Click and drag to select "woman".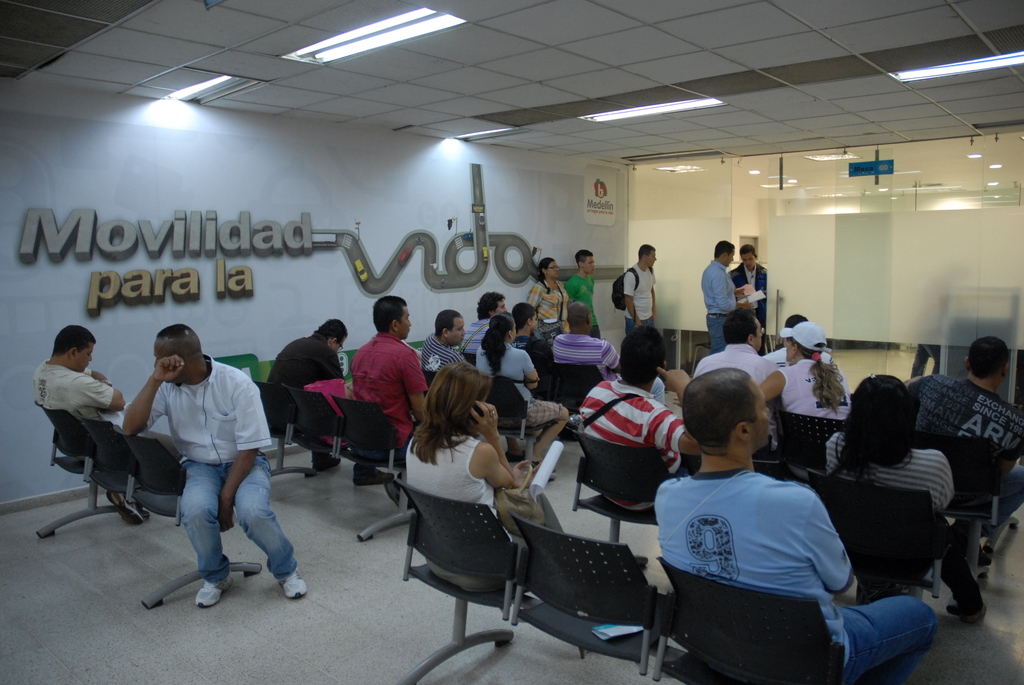
Selection: (left=405, top=362, right=565, bottom=593).
